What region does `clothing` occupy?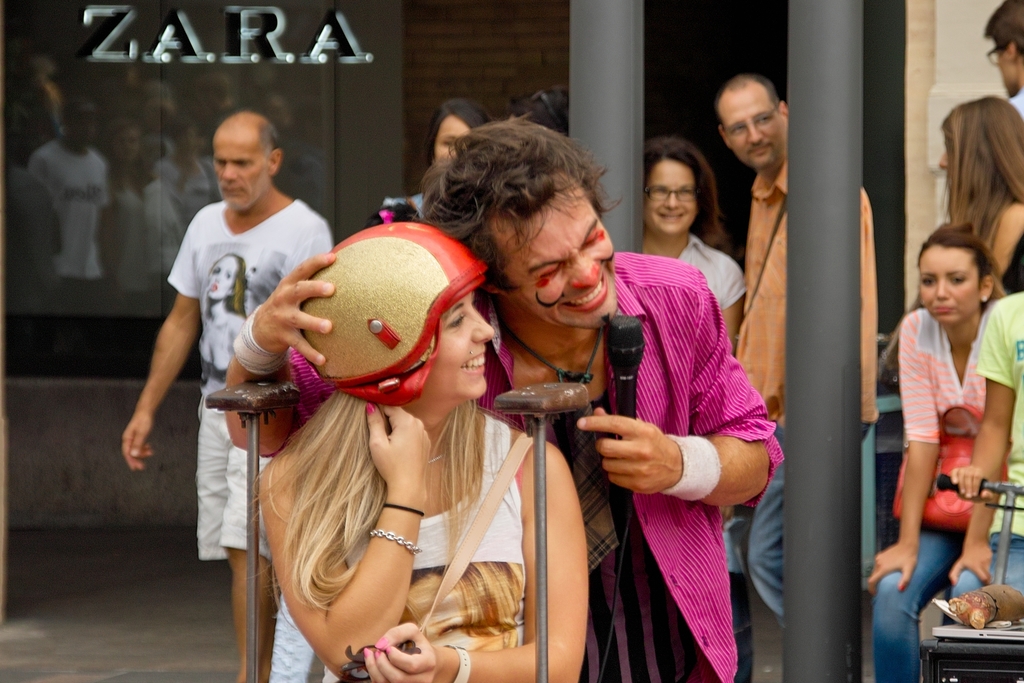
x1=944, y1=290, x2=1023, y2=608.
